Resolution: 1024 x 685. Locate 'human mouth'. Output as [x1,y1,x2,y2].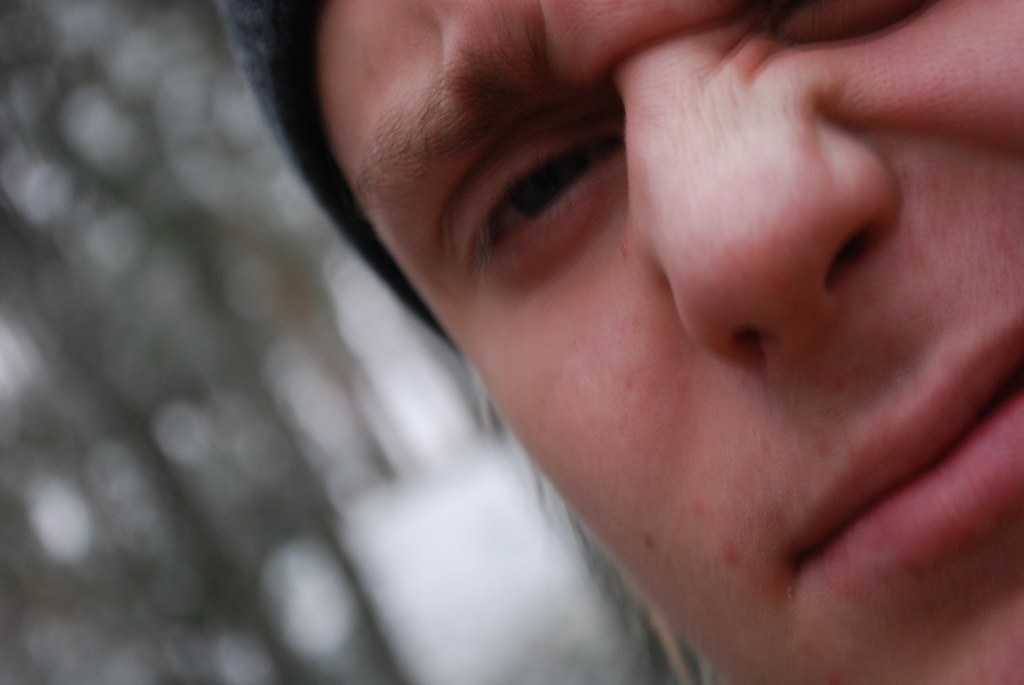
[792,319,1023,584].
